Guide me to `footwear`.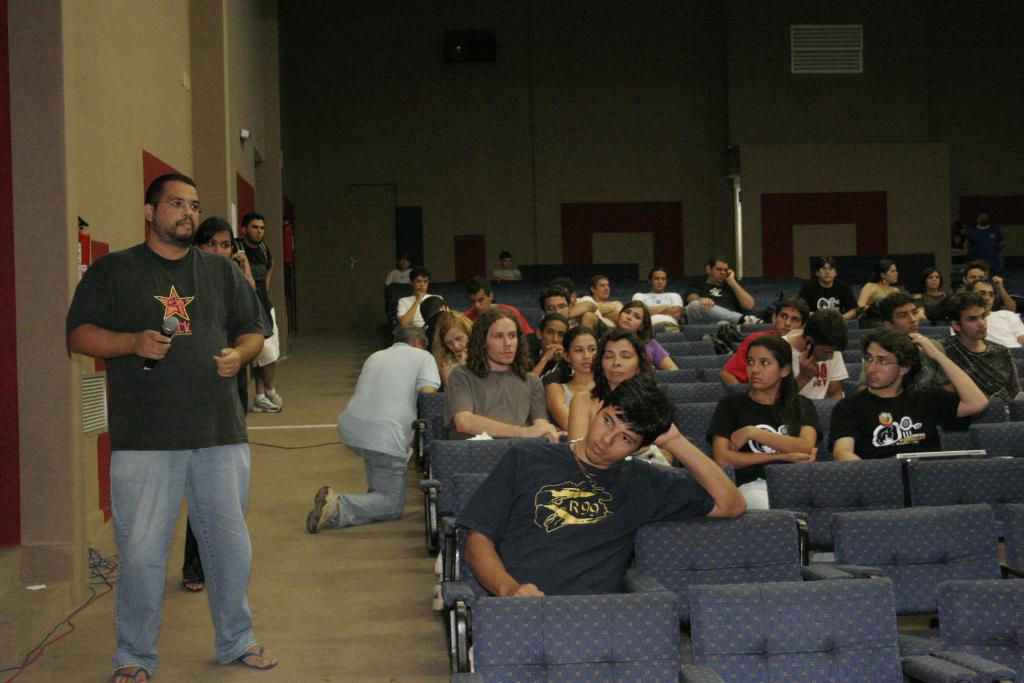
Guidance: (left=292, top=486, right=342, bottom=537).
